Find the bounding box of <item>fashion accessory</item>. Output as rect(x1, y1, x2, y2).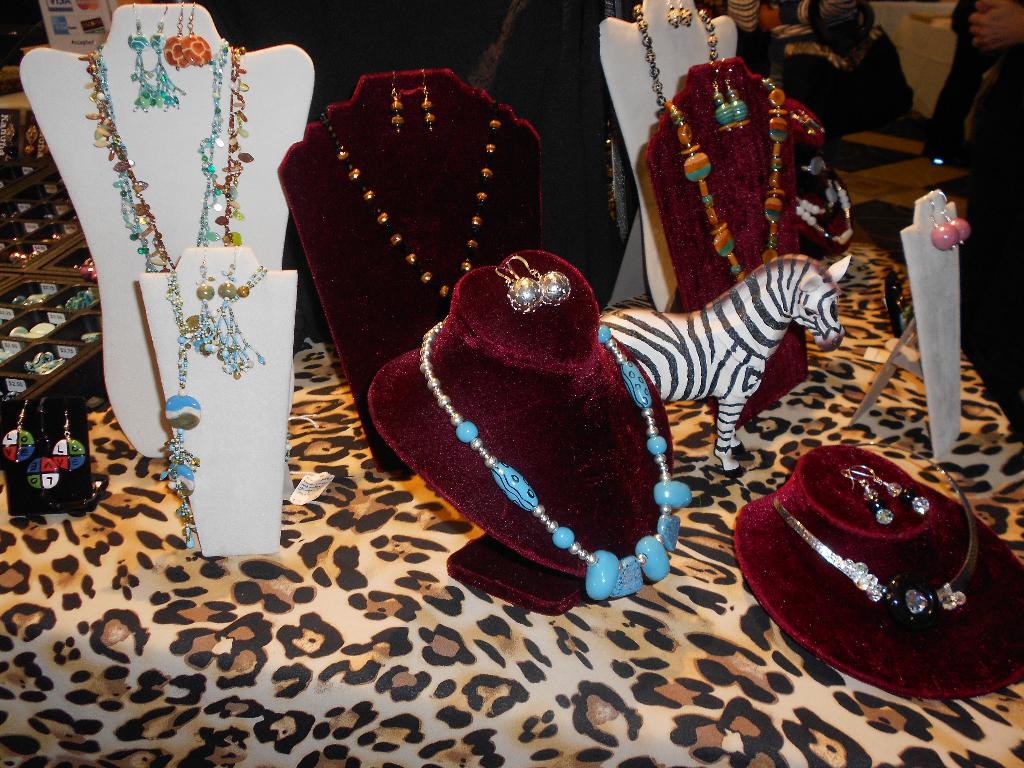
rect(713, 77, 737, 135).
